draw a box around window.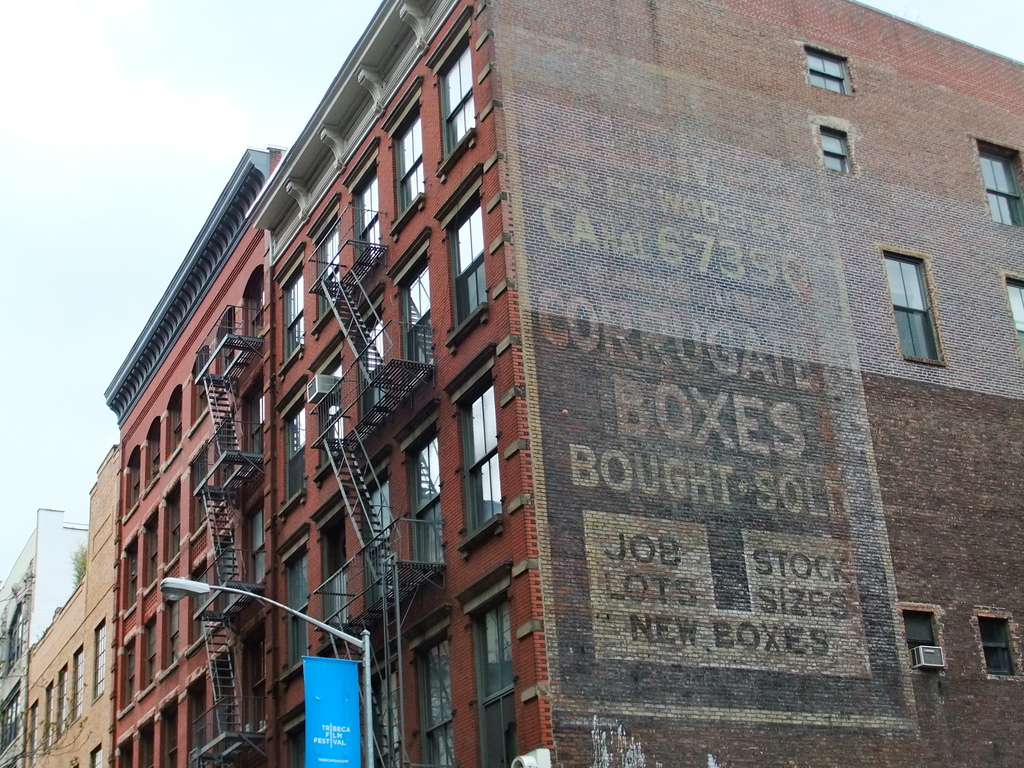
356:460:400:622.
